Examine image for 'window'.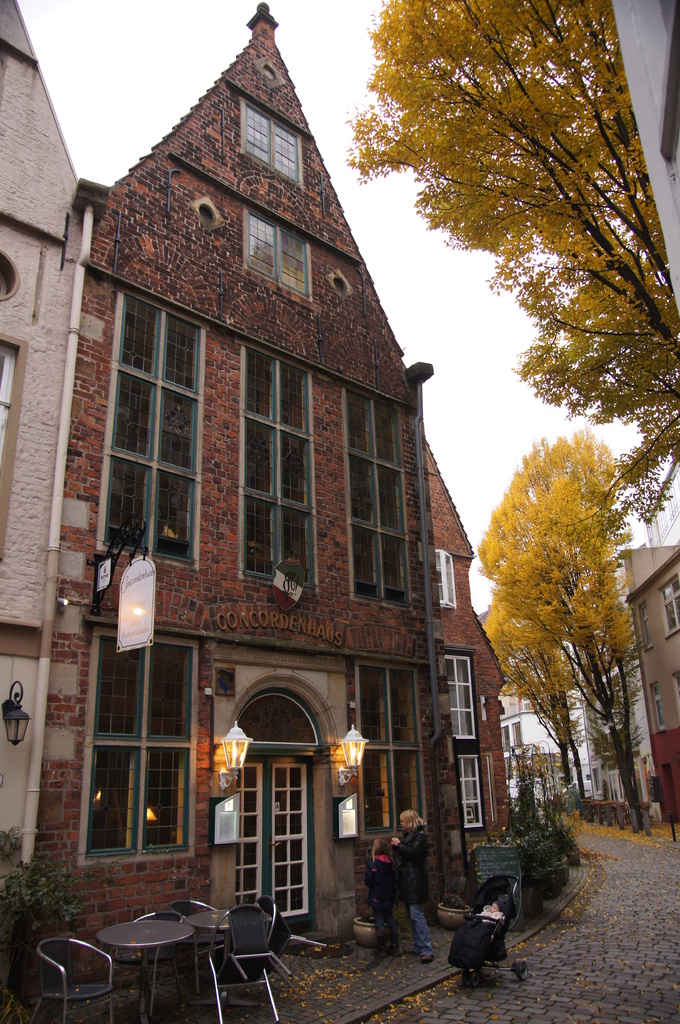
Examination result: select_region(434, 547, 463, 617).
